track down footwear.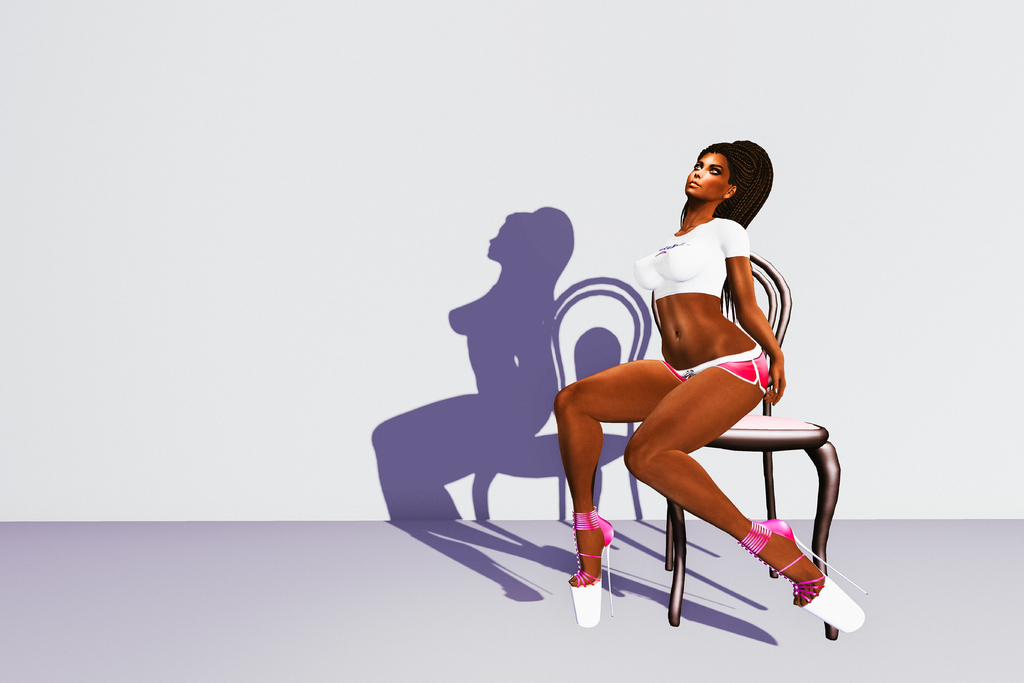
Tracked to 732/514/869/638.
